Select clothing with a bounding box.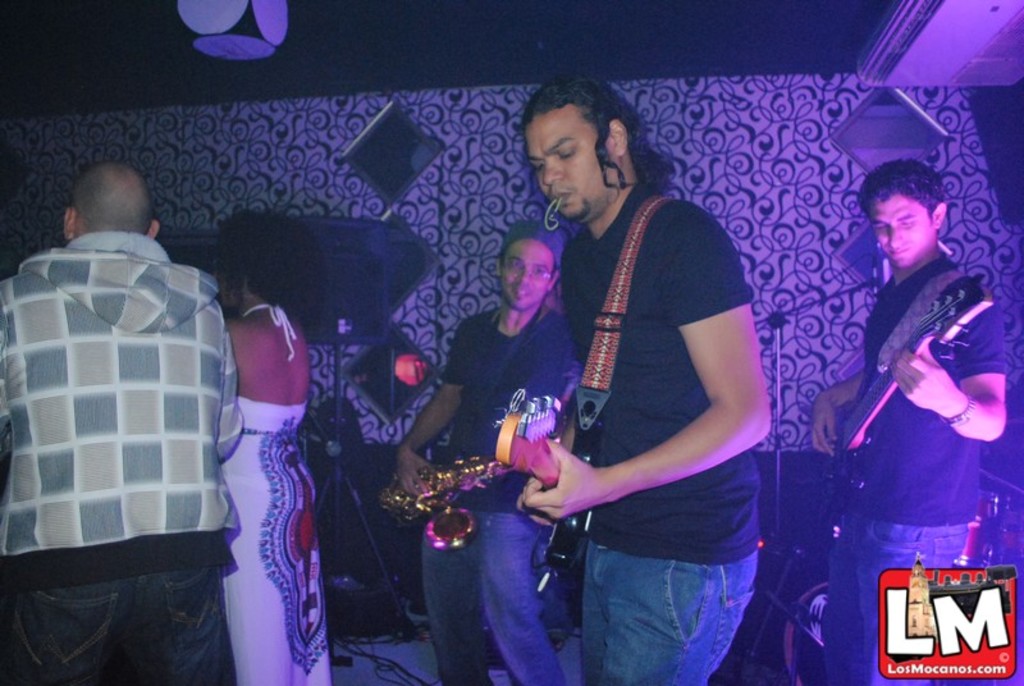
(420,307,576,685).
